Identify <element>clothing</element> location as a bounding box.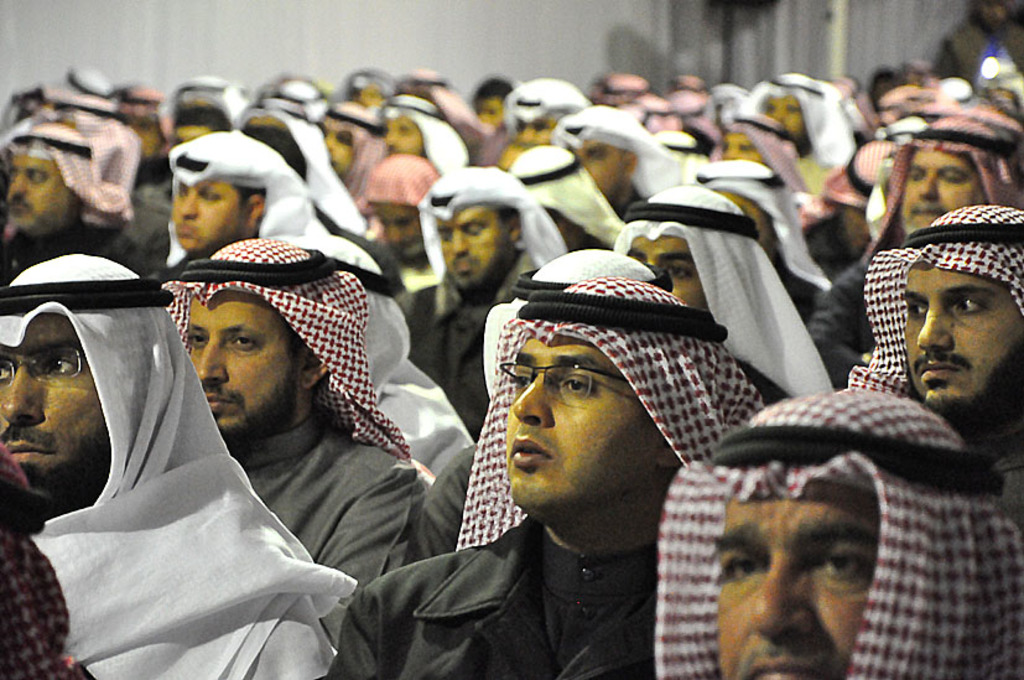
l=690, t=160, r=836, b=322.
